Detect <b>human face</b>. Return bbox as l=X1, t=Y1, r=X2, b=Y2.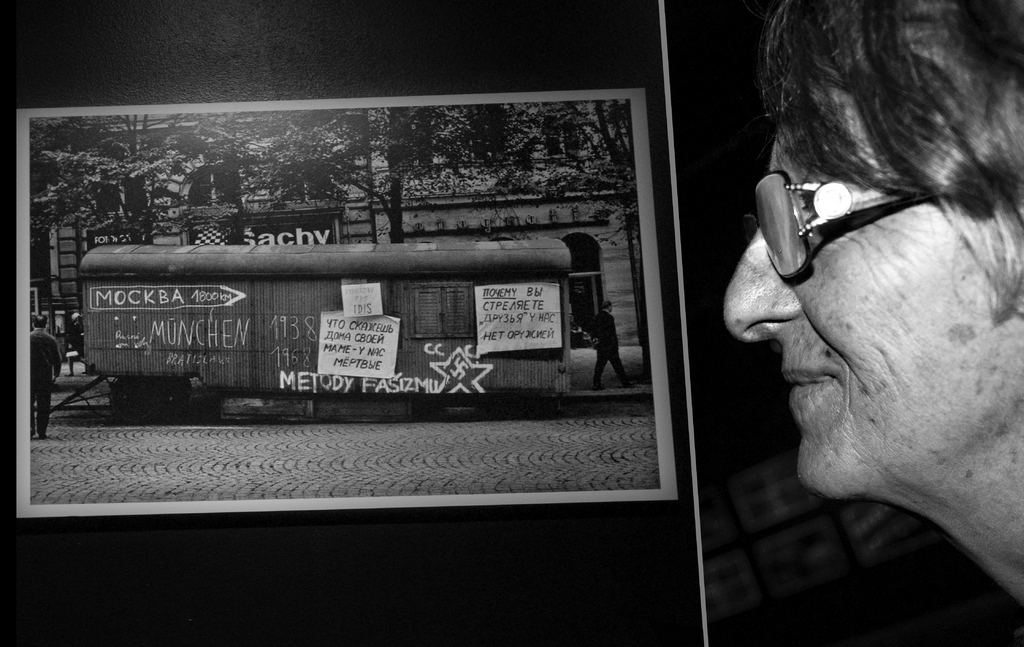
l=723, t=55, r=1023, b=501.
